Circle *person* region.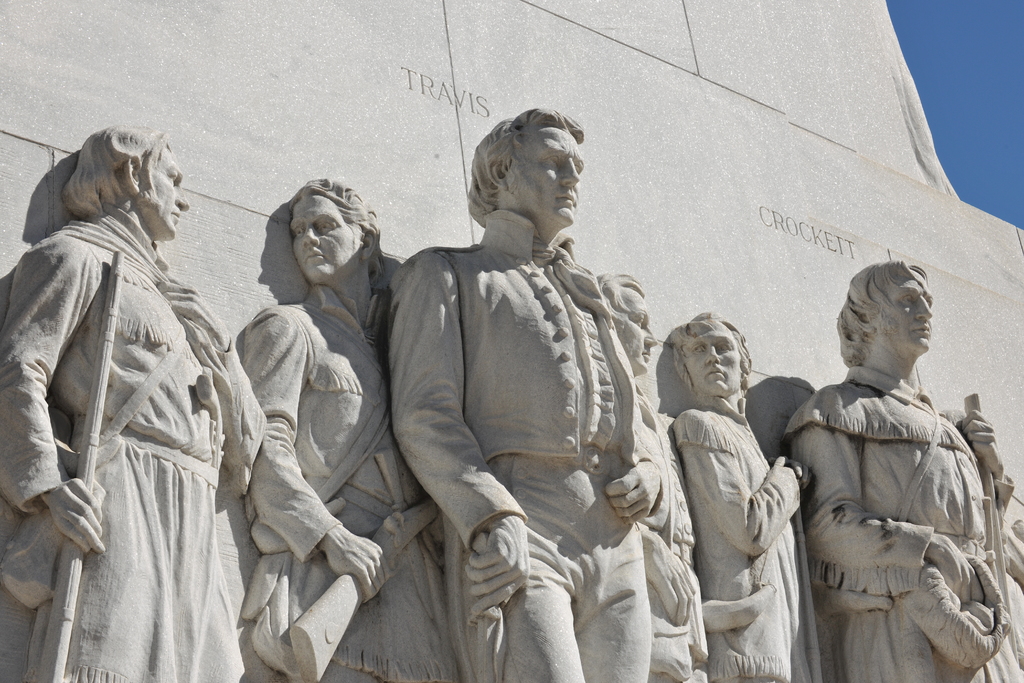
Region: rect(388, 106, 664, 682).
